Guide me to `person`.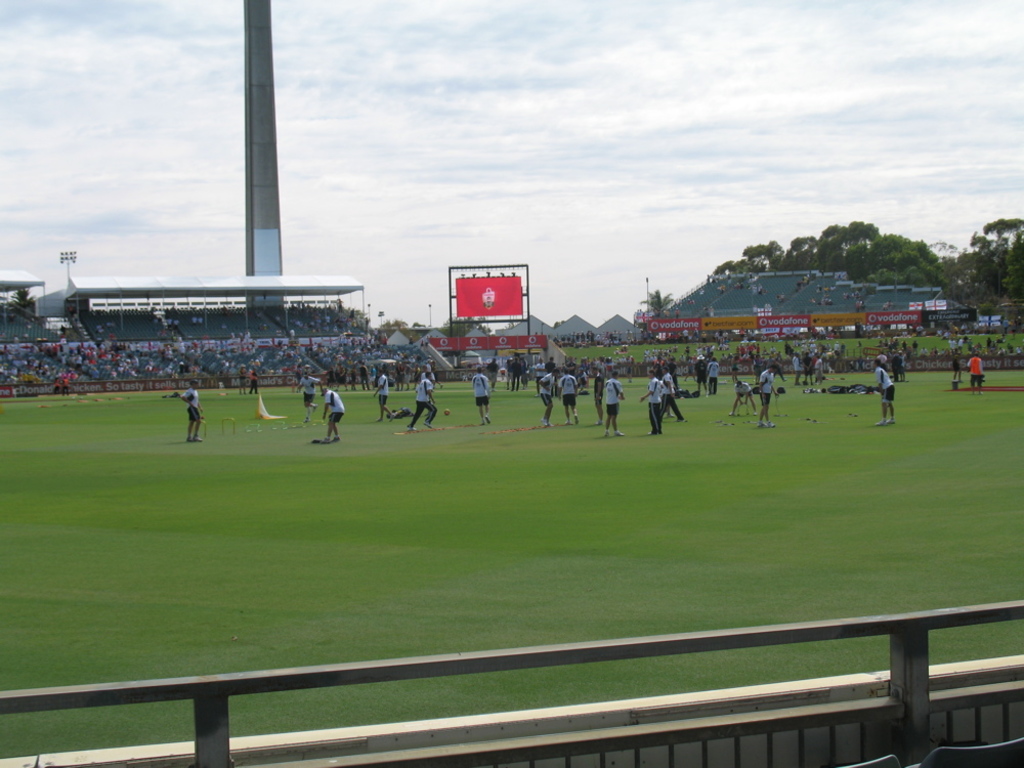
Guidance: left=537, top=360, right=560, bottom=432.
